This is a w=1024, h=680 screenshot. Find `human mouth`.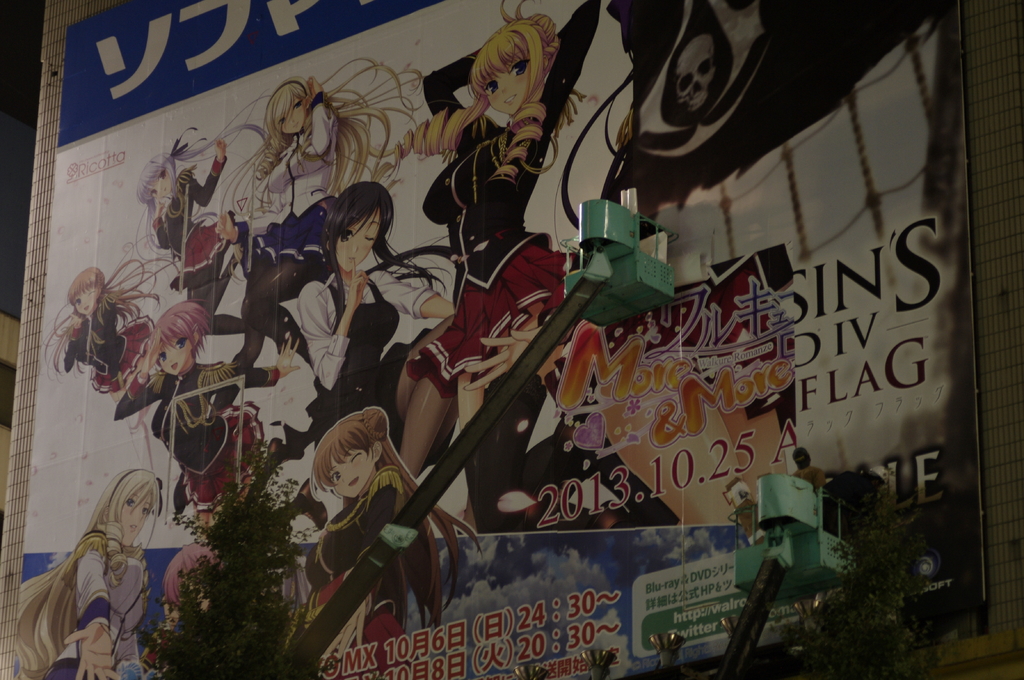
Bounding box: box=[168, 359, 180, 372].
